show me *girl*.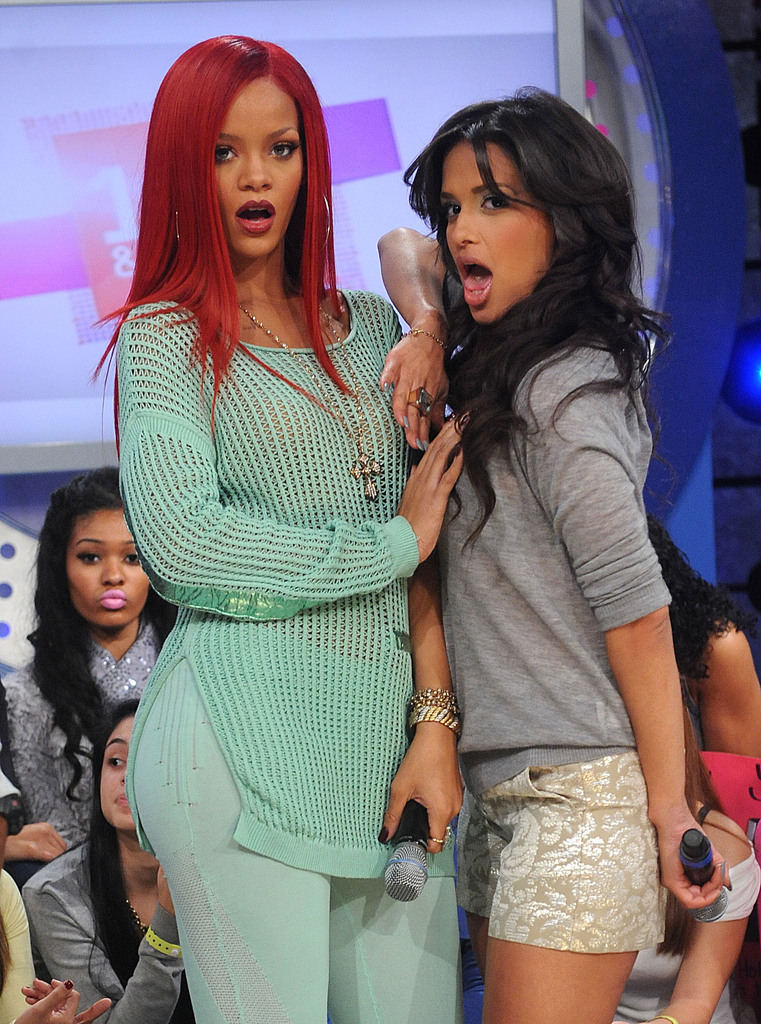
*girl* is here: {"x1": 20, "y1": 698, "x2": 190, "y2": 1023}.
